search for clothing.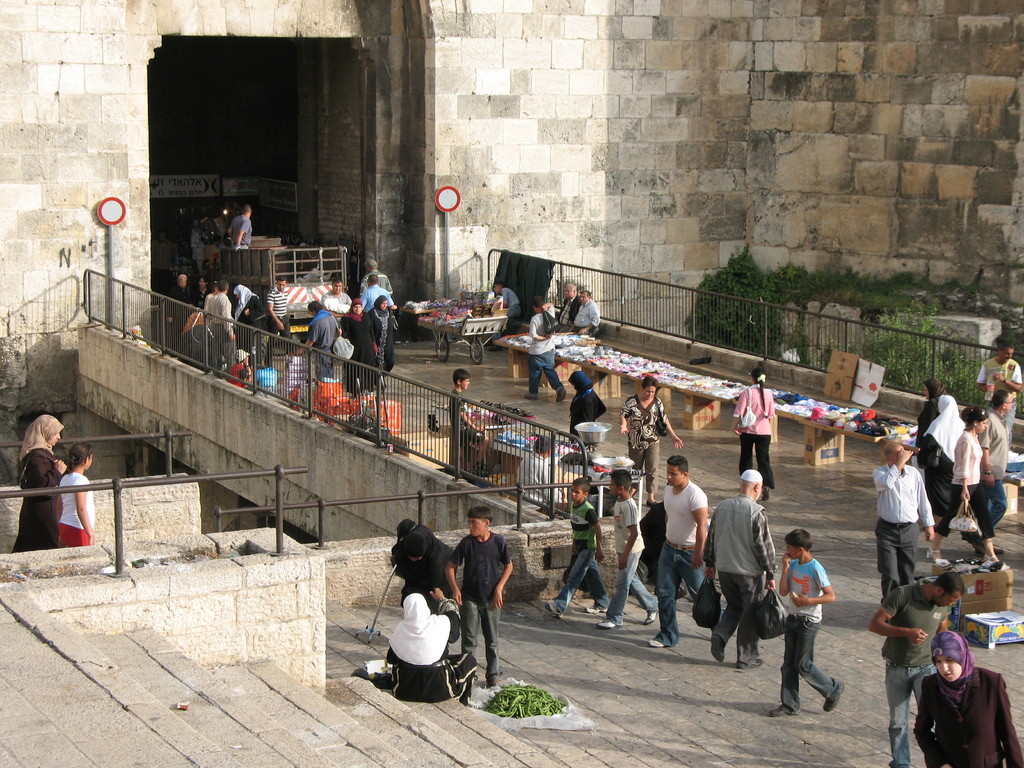
Found at [left=527, top=303, right=566, bottom=396].
